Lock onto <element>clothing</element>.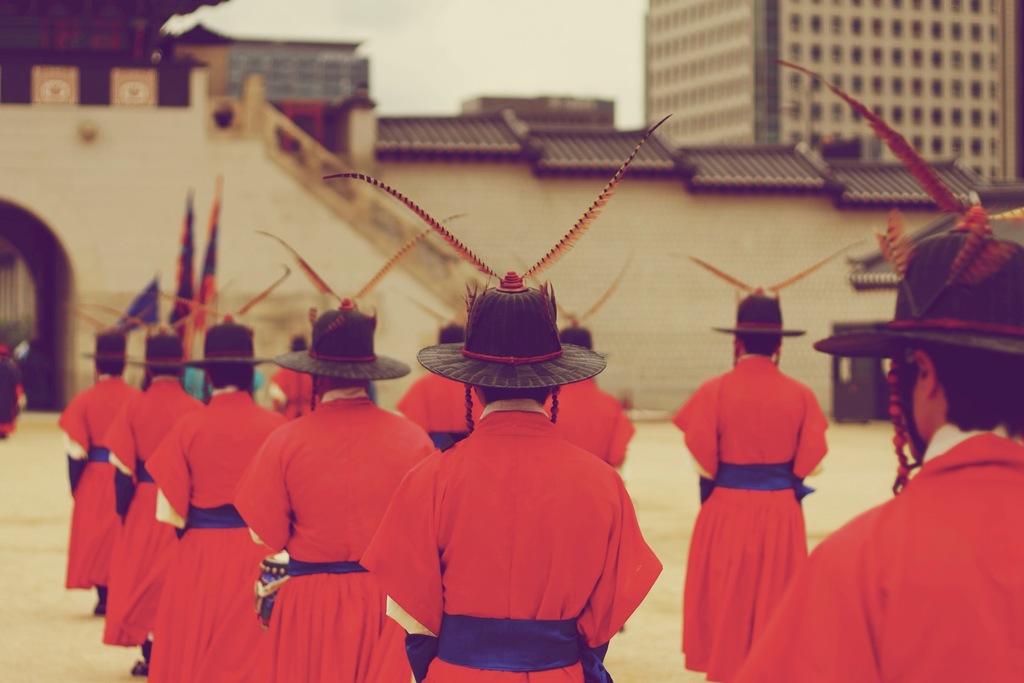
Locked: rect(543, 381, 631, 468).
